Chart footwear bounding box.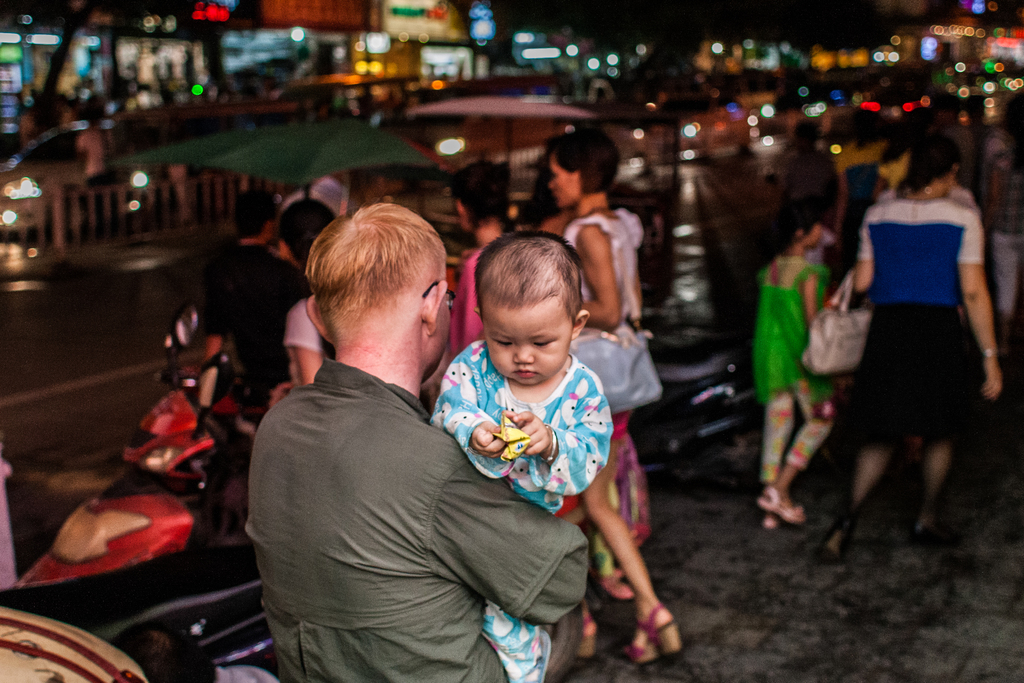
Charted: (609,587,680,668).
